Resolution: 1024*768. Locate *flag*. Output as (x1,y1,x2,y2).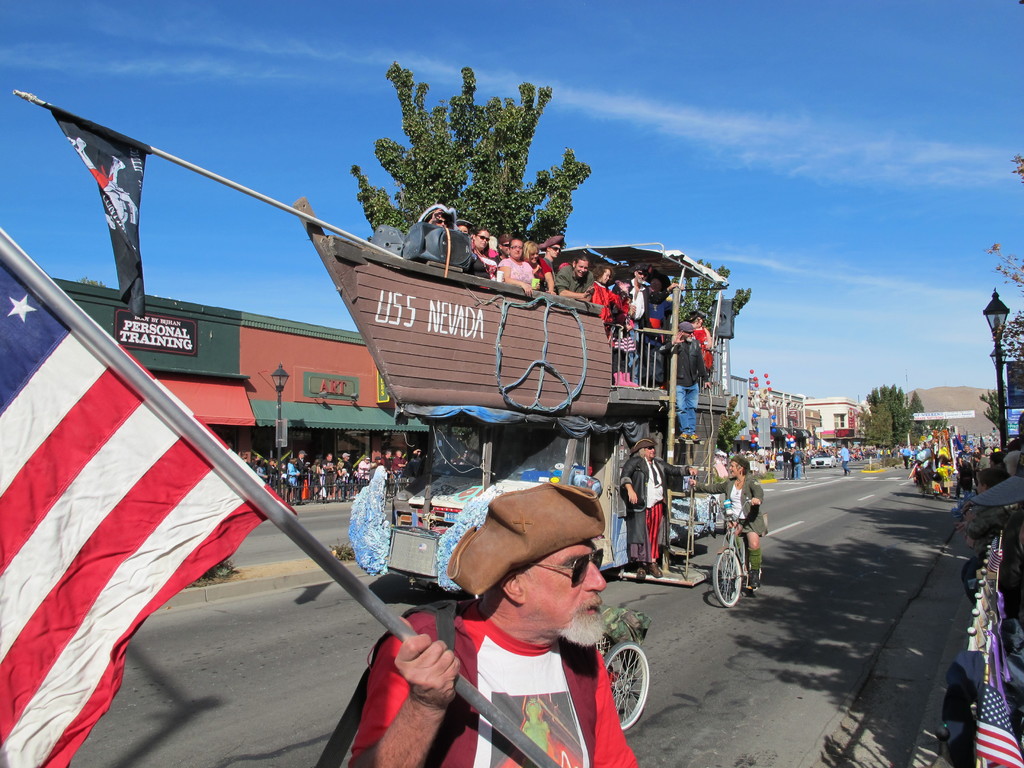
(2,289,280,742).
